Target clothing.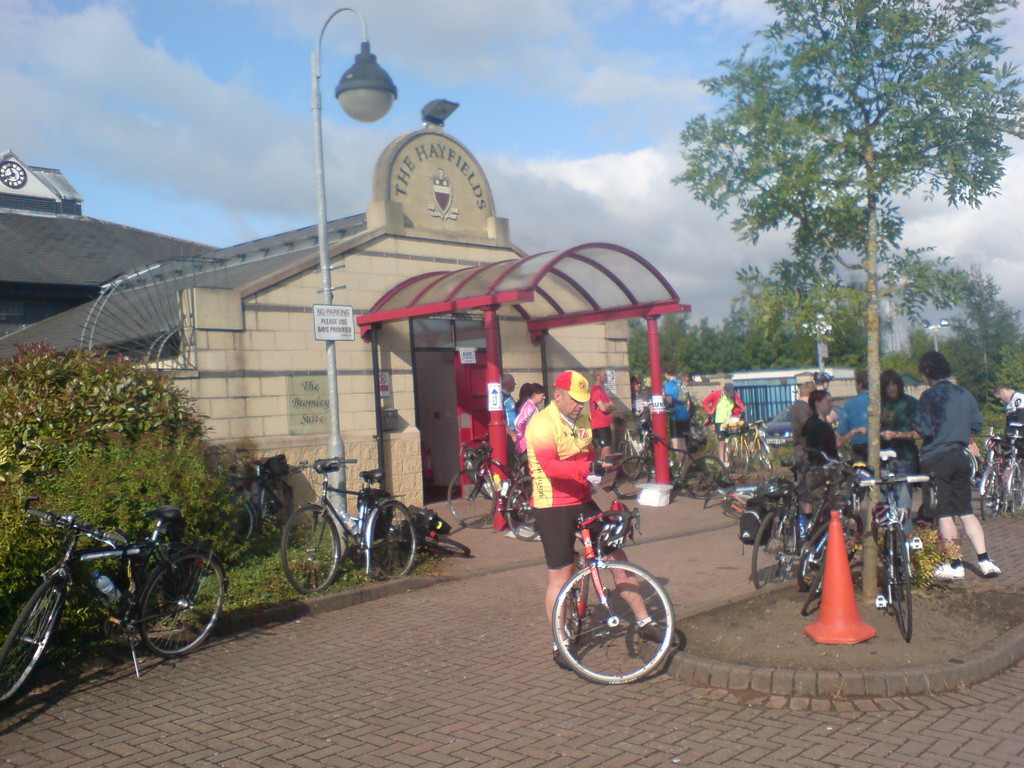
Target region: crop(906, 383, 977, 526).
